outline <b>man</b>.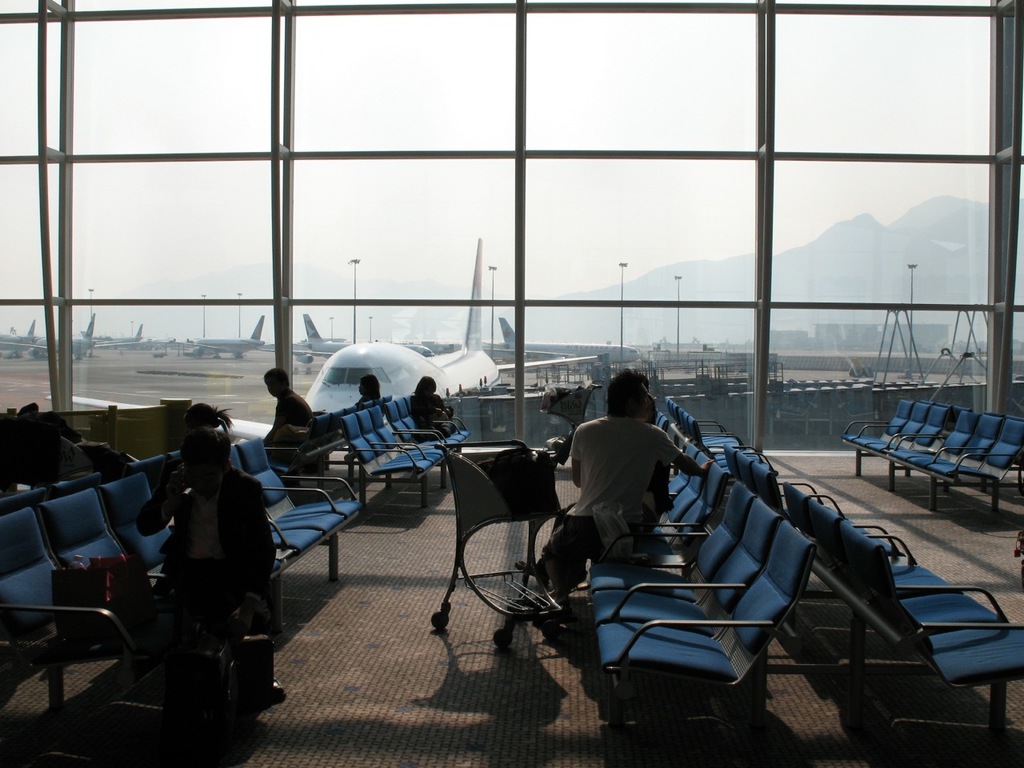
Outline: l=534, t=368, r=705, b=602.
